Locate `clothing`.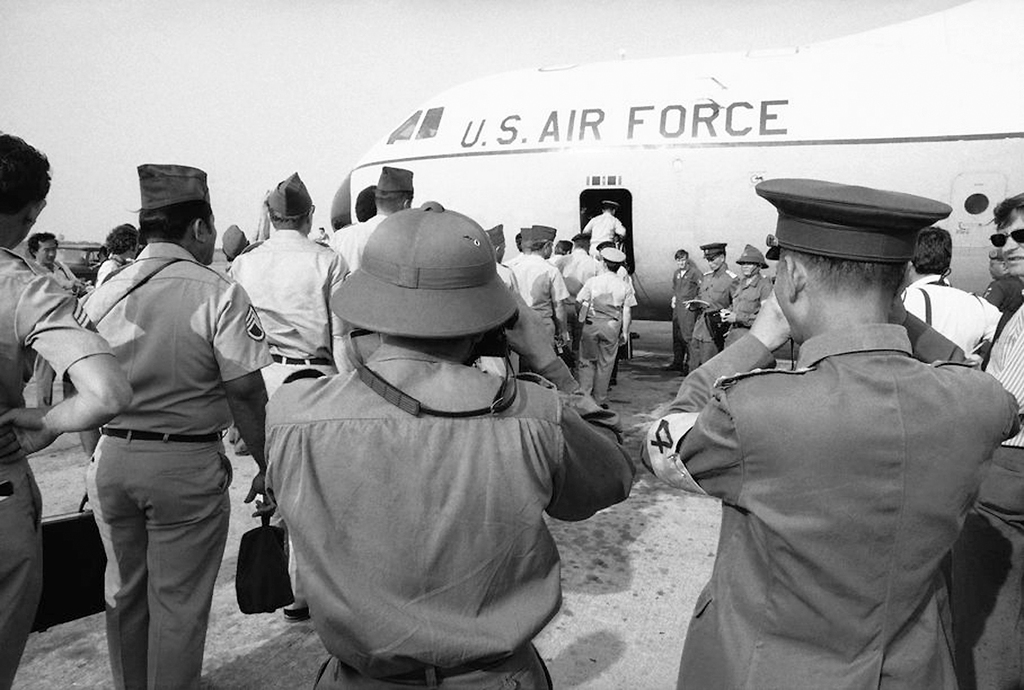
Bounding box: box=[18, 247, 80, 435].
